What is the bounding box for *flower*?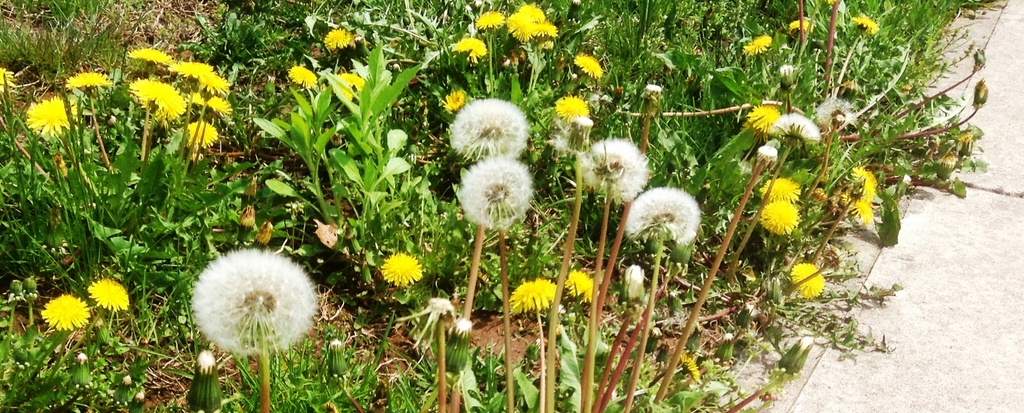
(left=849, top=13, right=879, bottom=38).
